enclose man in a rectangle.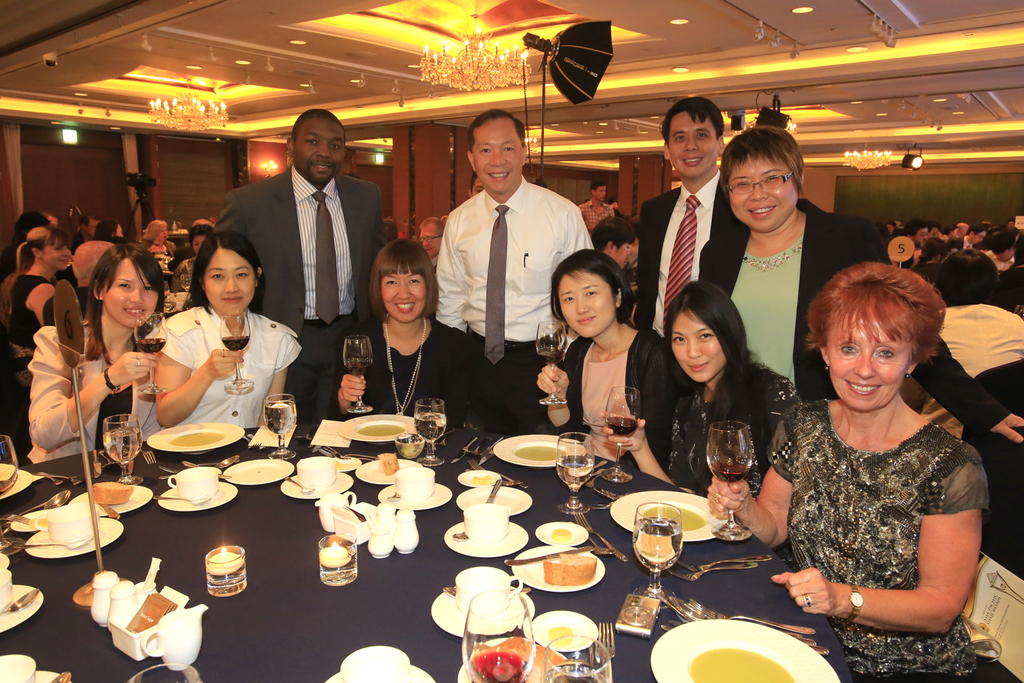
[x1=429, y1=102, x2=606, y2=394].
